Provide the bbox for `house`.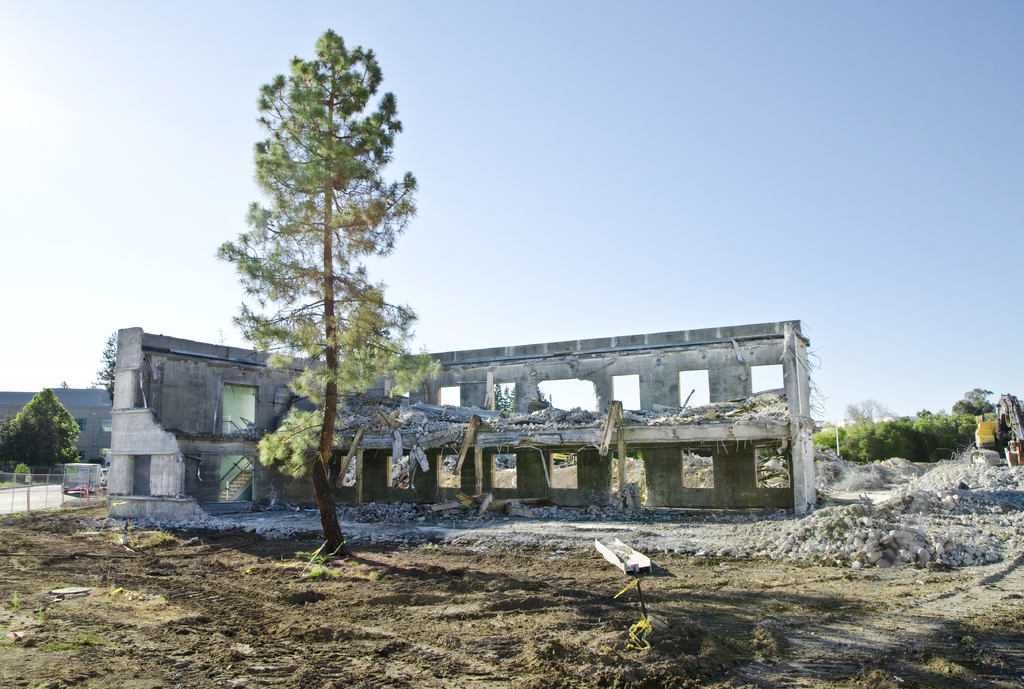
[left=0, top=386, right=113, bottom=465].
